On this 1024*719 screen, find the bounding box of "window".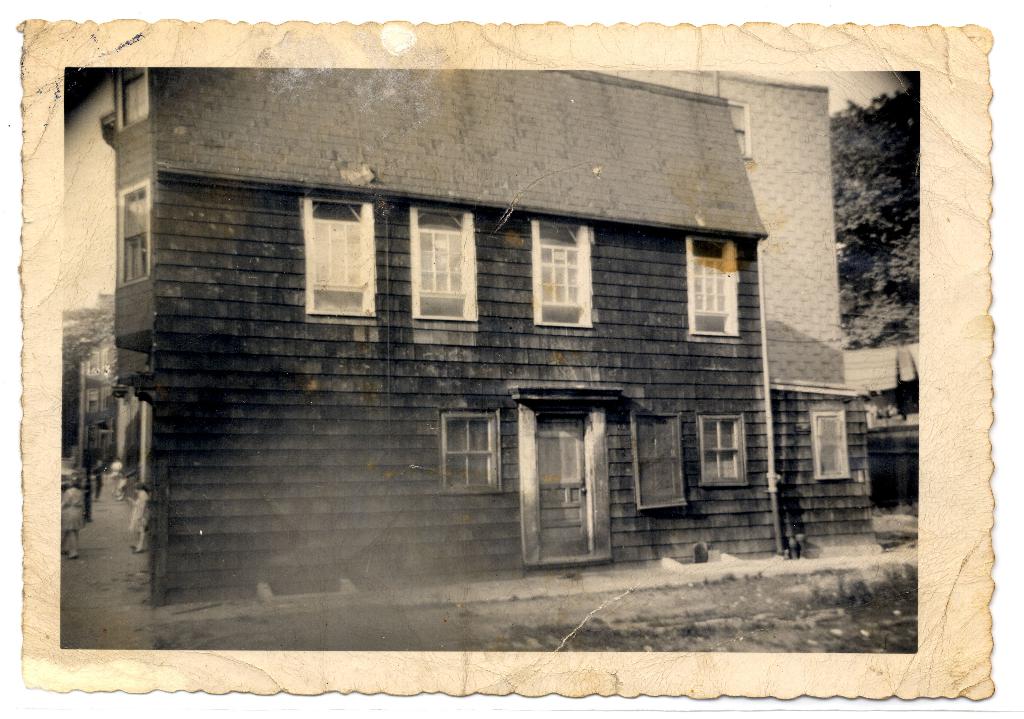
Bounding box: 531,212,593,333.
